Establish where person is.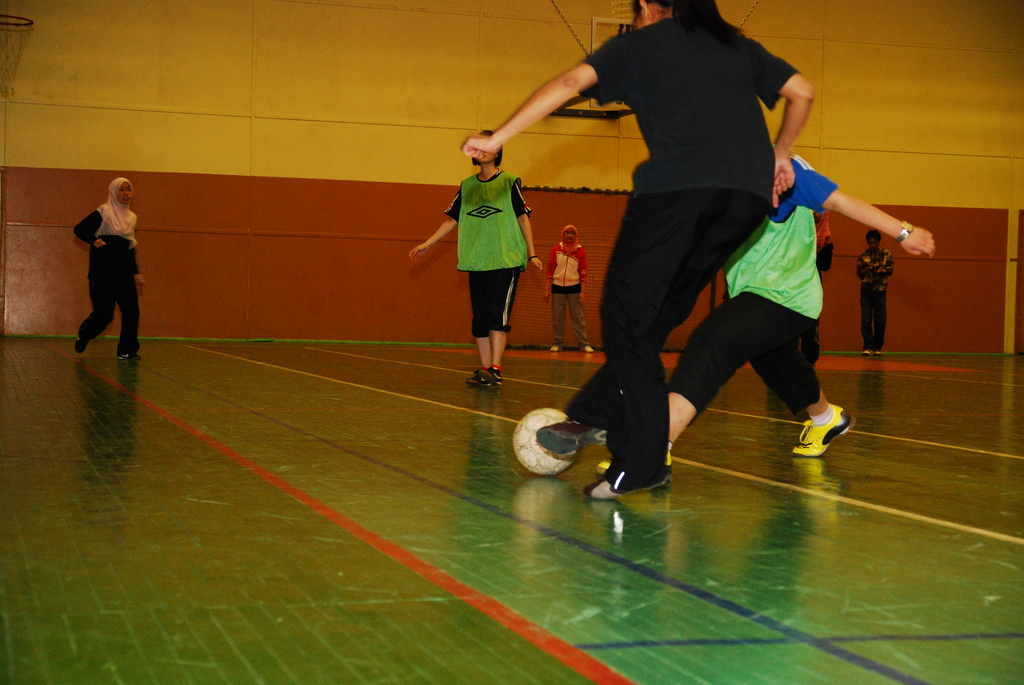
Established at region(404, 127, 539, 382).
